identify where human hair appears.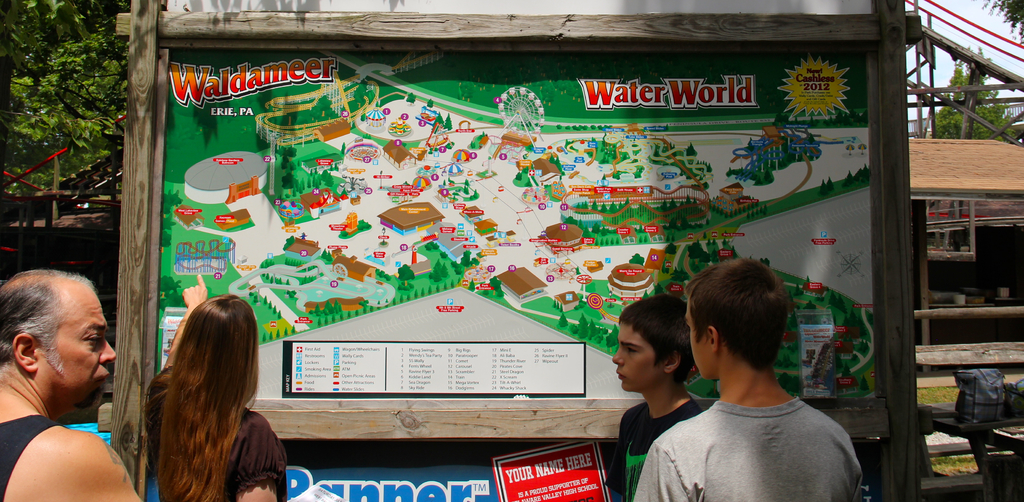
Appears at {"left": 0, "top": 267, "right": 100, "bottom": 376}.
